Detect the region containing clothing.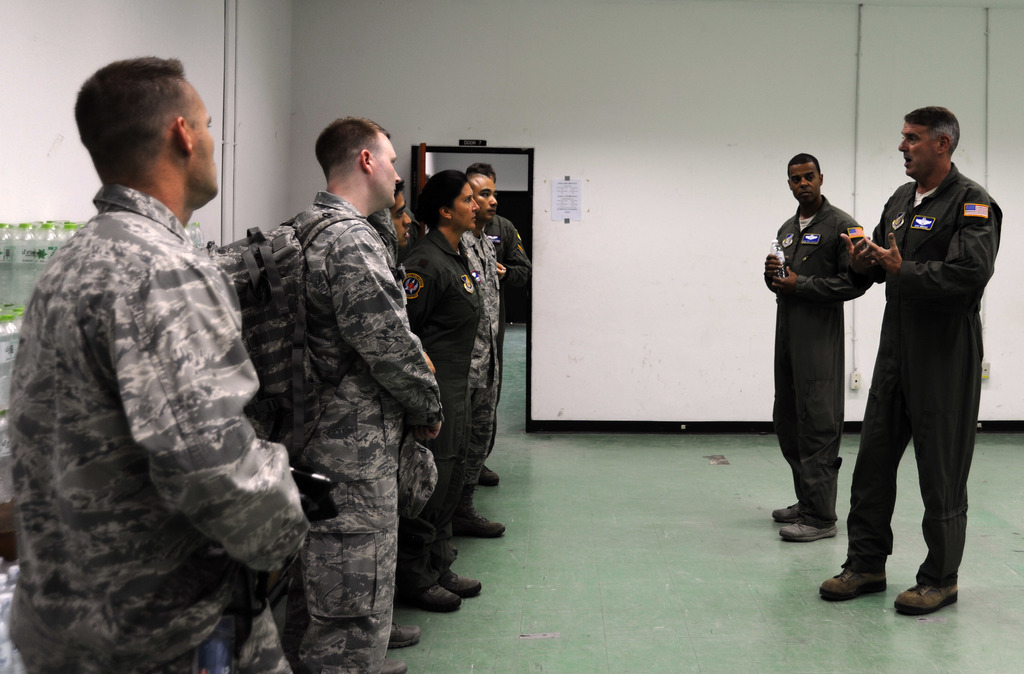
left=8, top=183, right=303, bottom=673.
